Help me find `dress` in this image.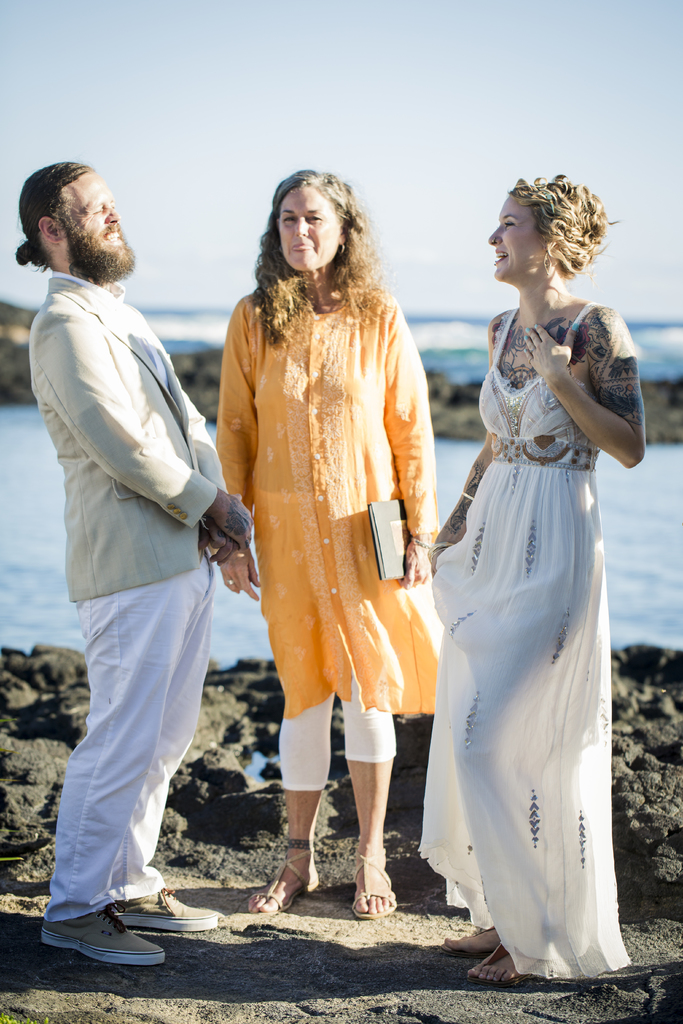
Found it: (x1=418, y1=300, x2=630, y2=982).
